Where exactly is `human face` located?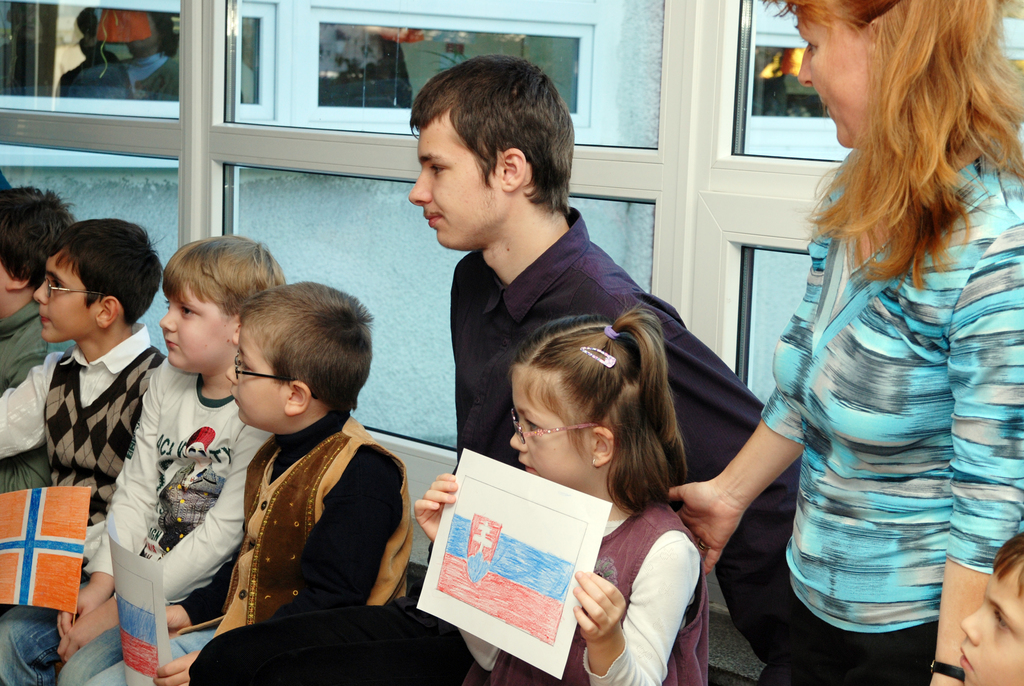
Its bounding box is (223, 323, 280, 421).
